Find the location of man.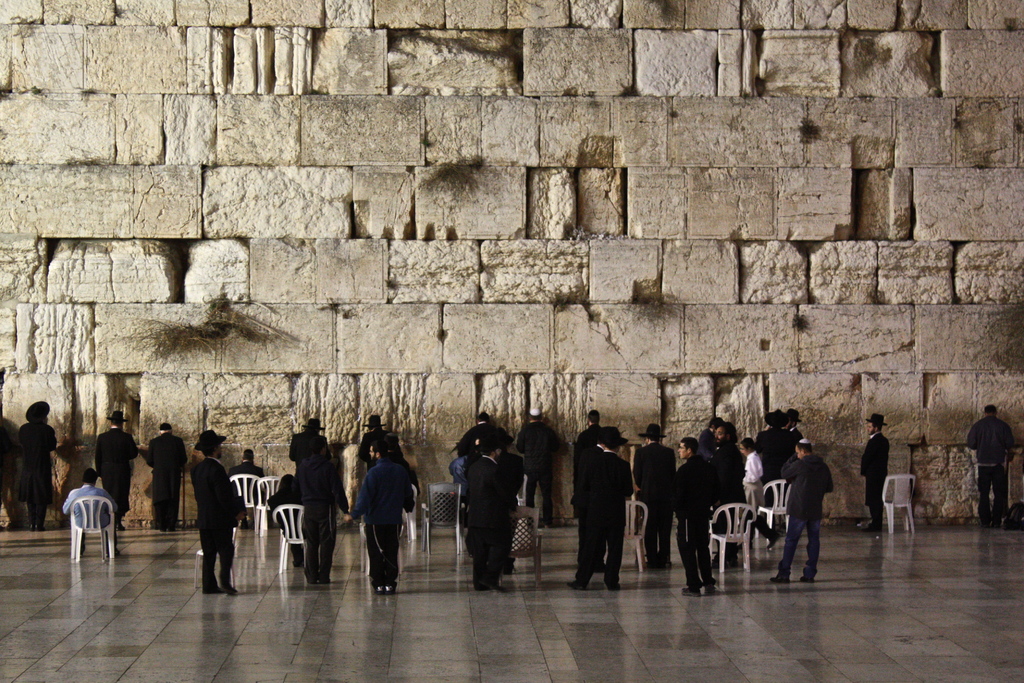
Location: 858 413 889 536.
